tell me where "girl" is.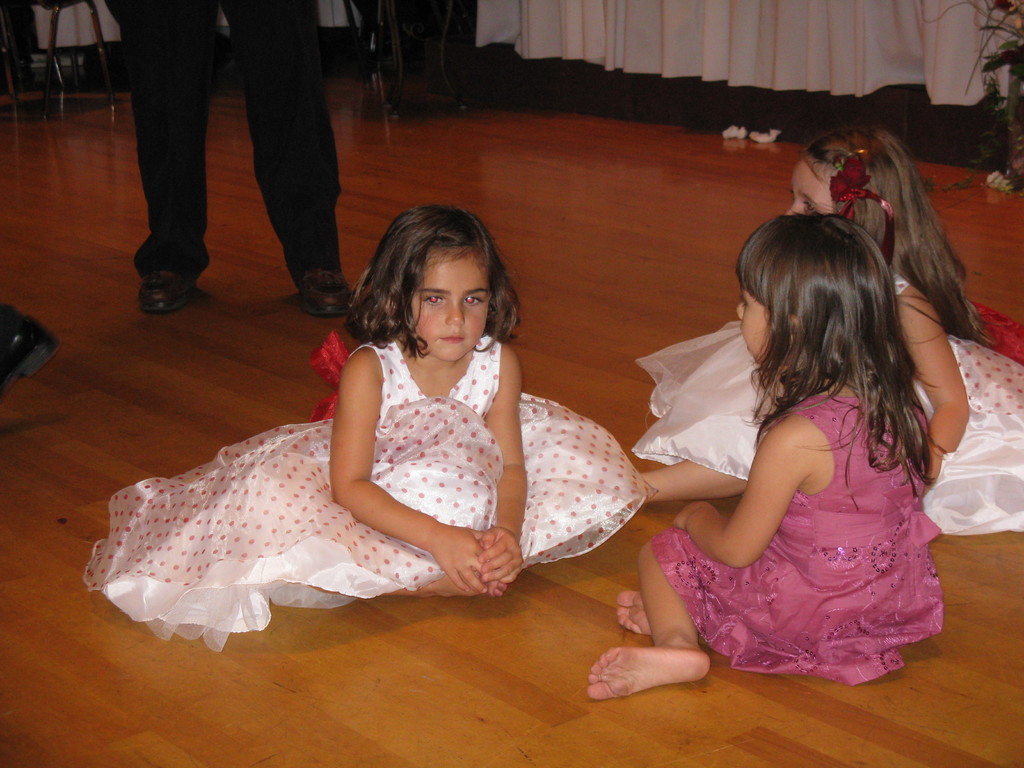
"girl" is at (584,217,954,701).
